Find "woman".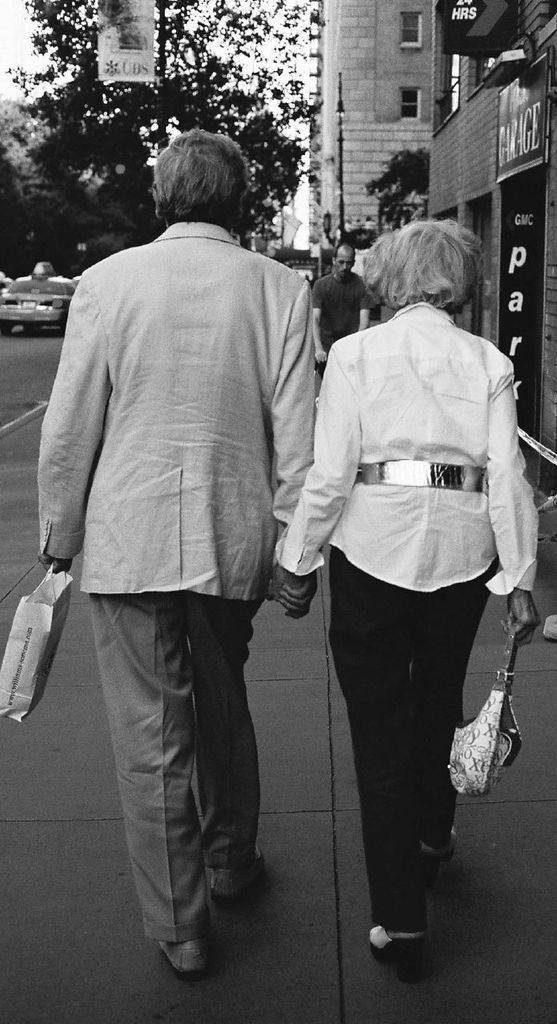
<bbox>258, 190, 527, 960</bbox>.
